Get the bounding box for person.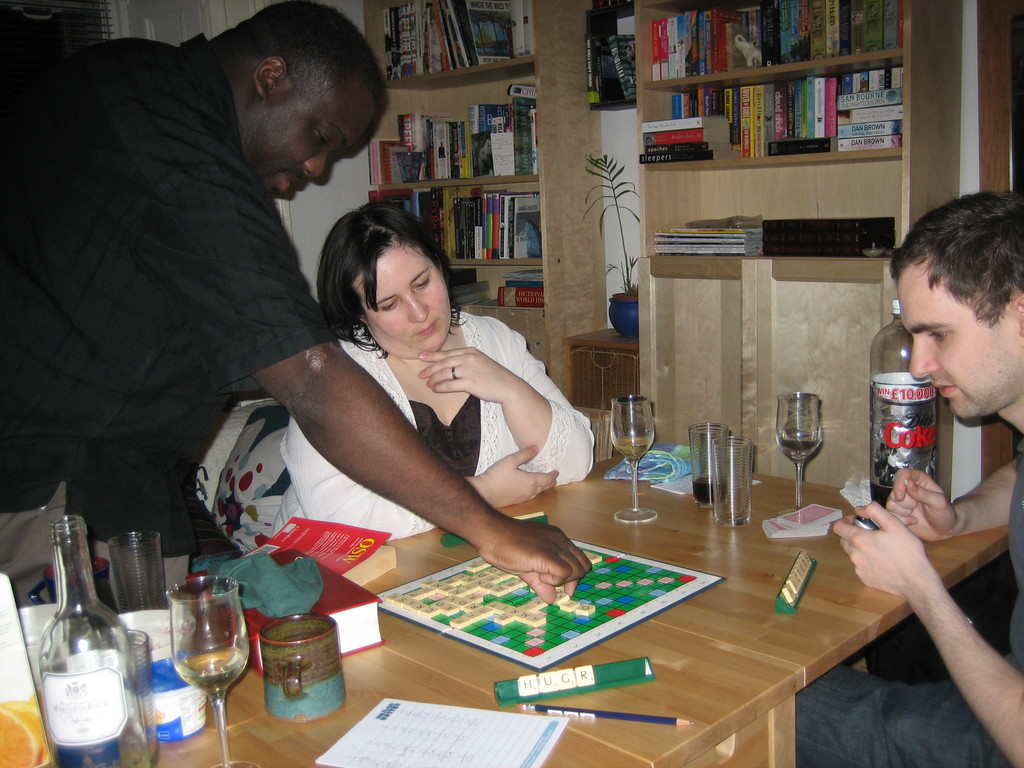
(x1=270, y1=202, x2=598, y2=543).
